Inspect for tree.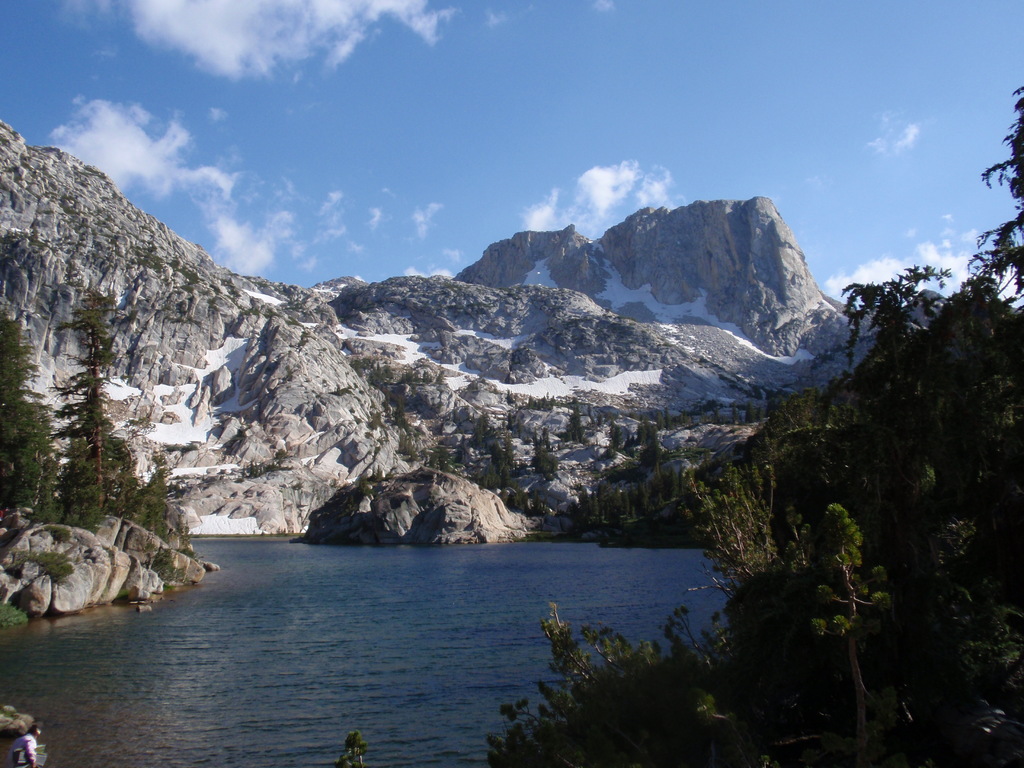
Inspection: <region>272, 446, 291, 470</region>.
